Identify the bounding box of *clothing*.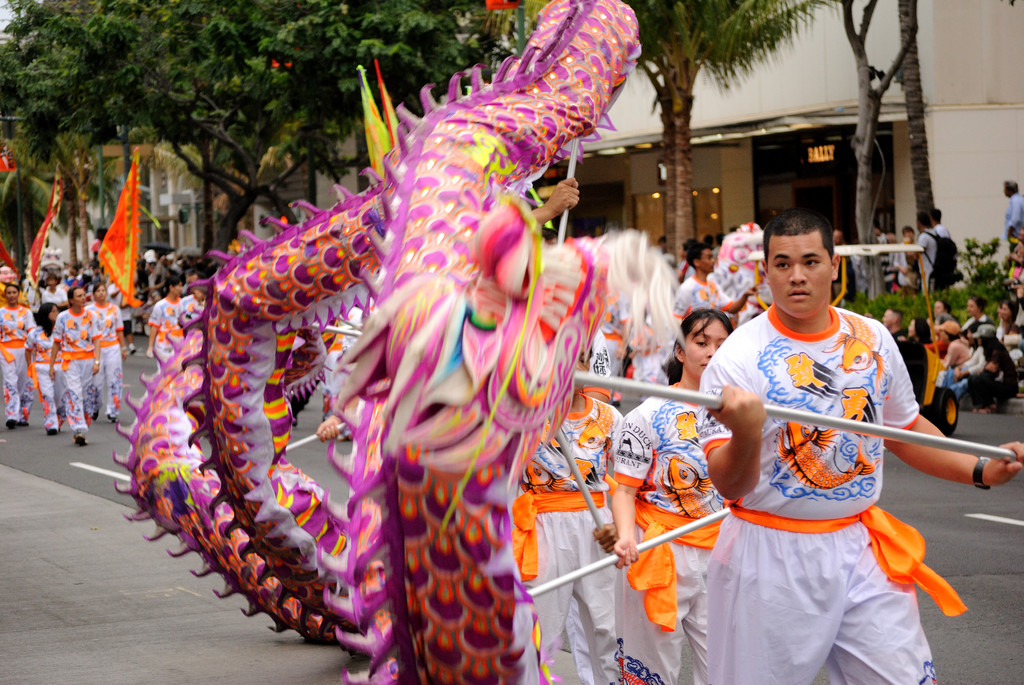
locate(977, 335, 1016, 412).
